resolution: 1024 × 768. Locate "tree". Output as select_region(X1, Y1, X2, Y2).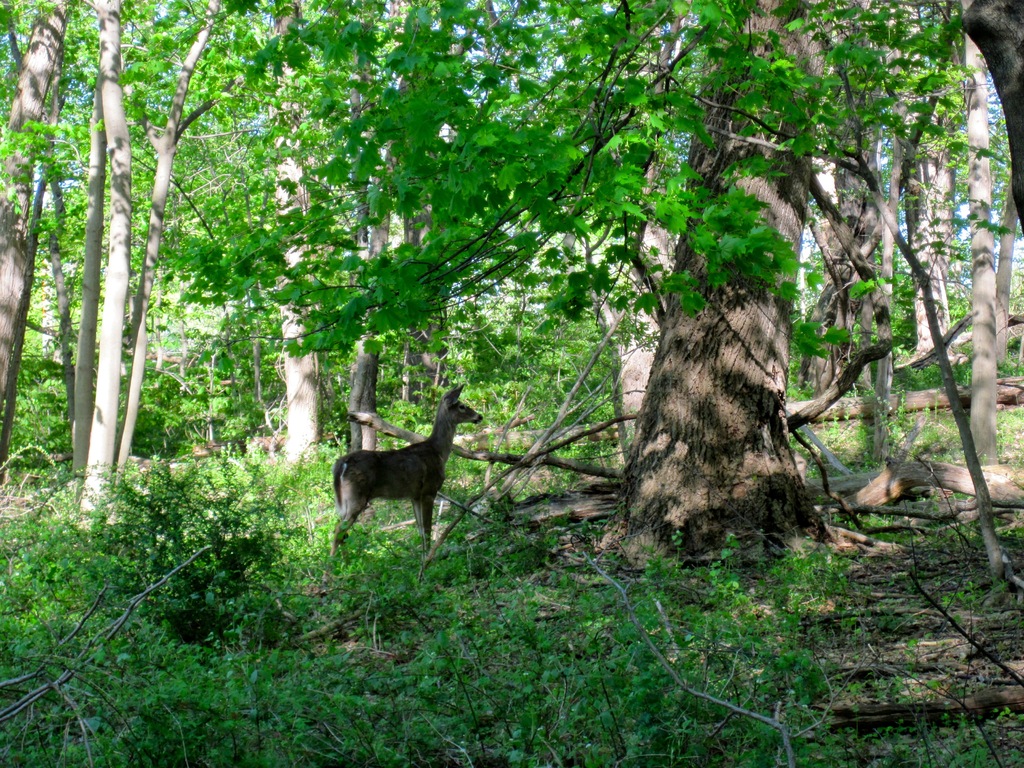
select_region(934, 0, 1023, 249).
